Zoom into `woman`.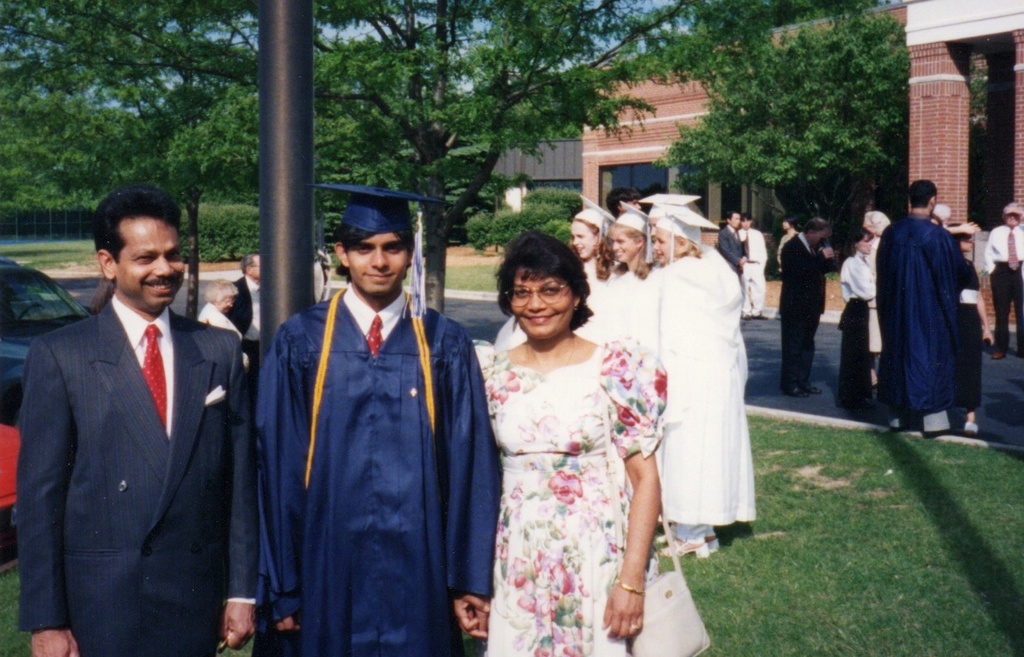
Zoom target: <box>653,198,756,549</box>.
